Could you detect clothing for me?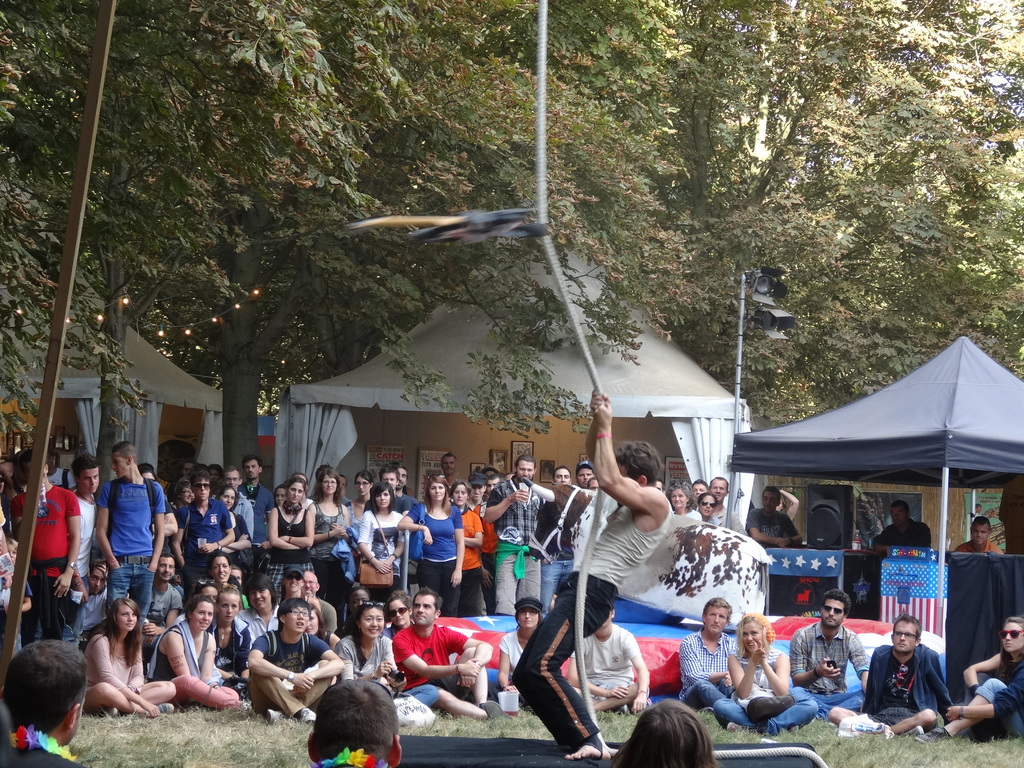
Detection result: box(228, 491, 250, 540).
